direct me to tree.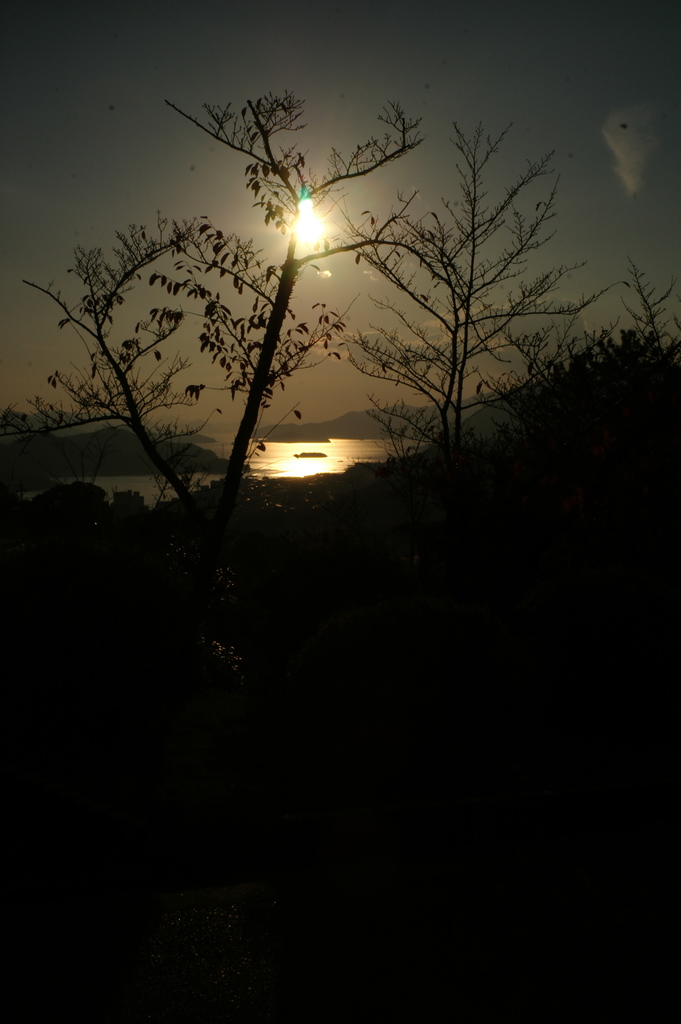
Direction: rect(14, 221, 203, 499).
